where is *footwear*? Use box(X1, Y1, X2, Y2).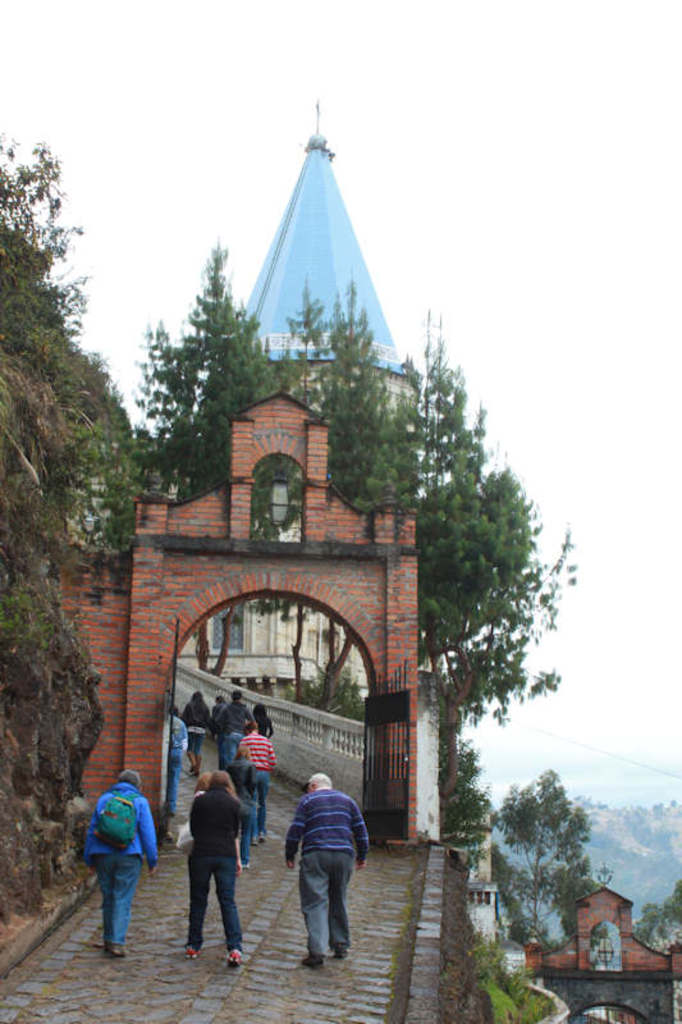
box(253, 836, 258, 849).
